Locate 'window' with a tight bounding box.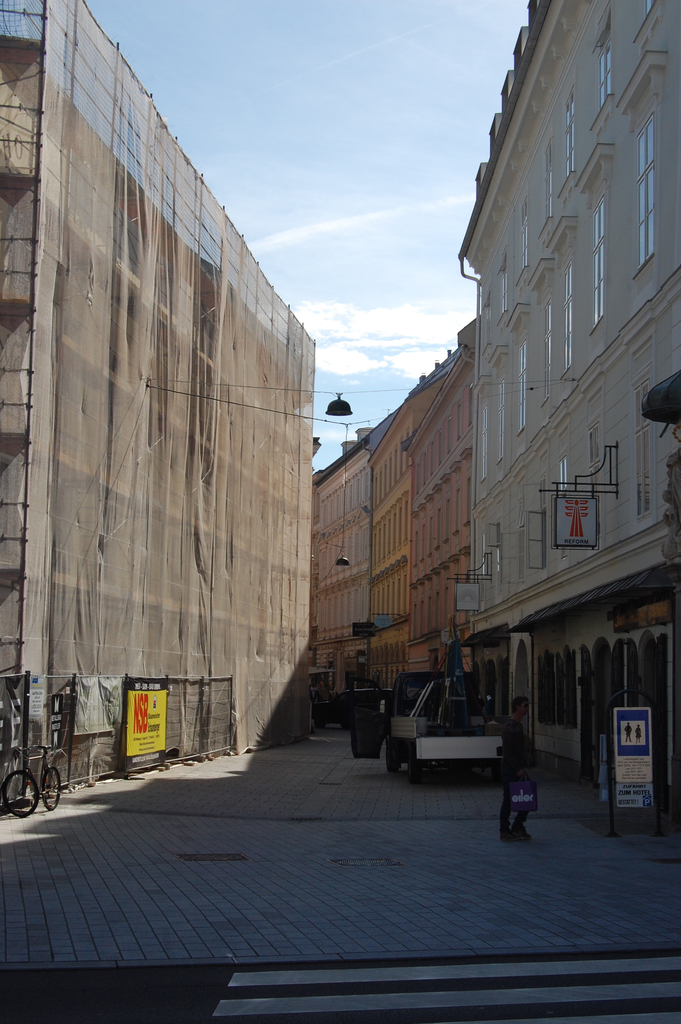
{"left": 588, "top": 427, "right": 602, "bottom": 537}.
